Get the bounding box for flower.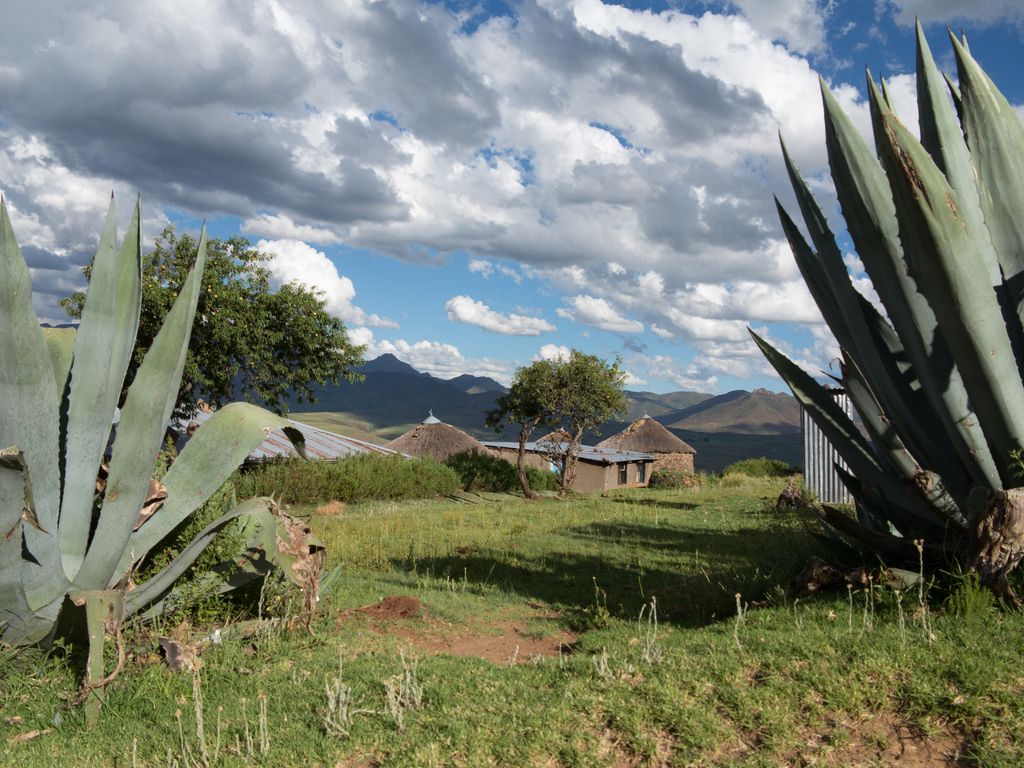
[734,593,742,598].
